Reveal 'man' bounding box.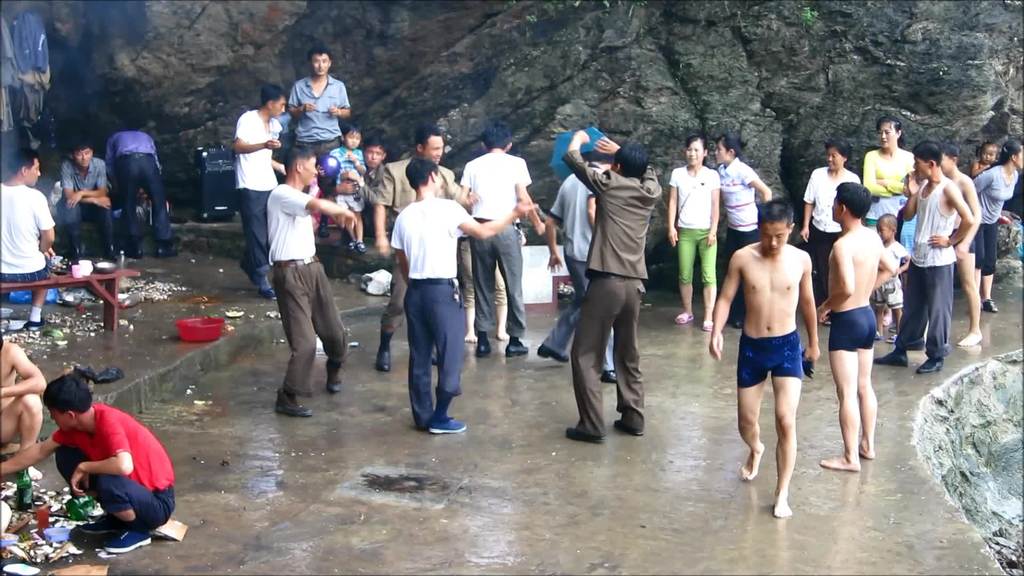
Revealed: left=533, top=152, right=621, bottom=385.
